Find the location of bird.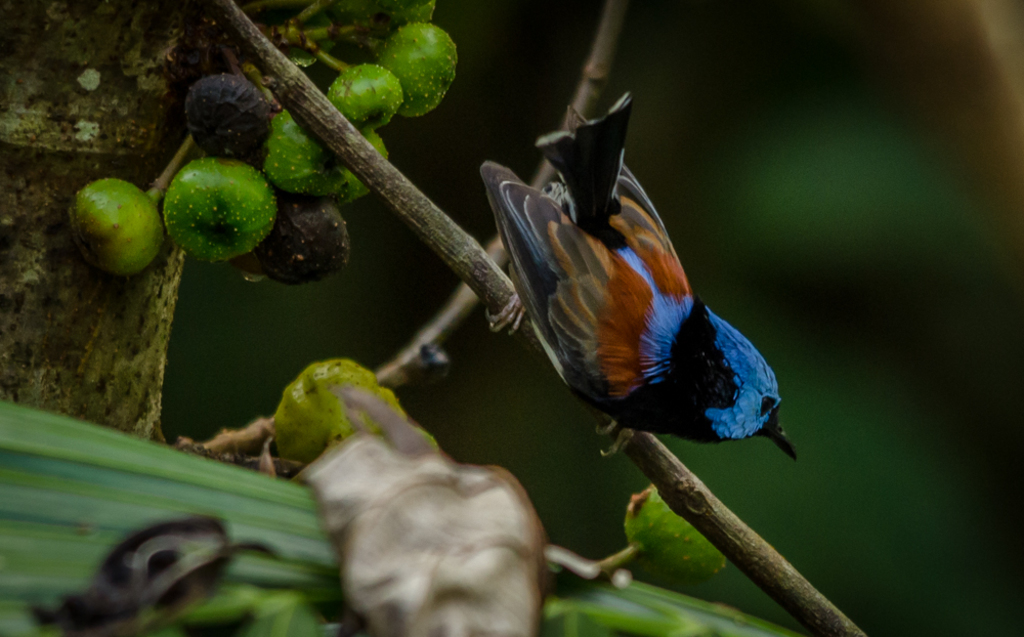
Location: 474,120,788,459.
